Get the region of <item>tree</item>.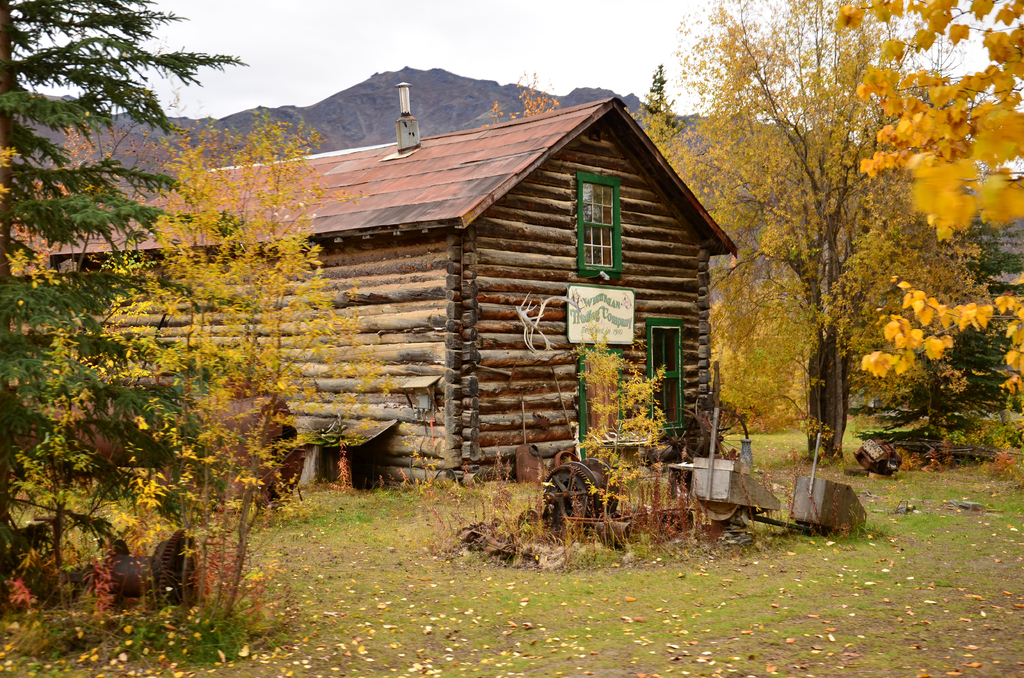
bbox=[0, 116, 395, 638].
